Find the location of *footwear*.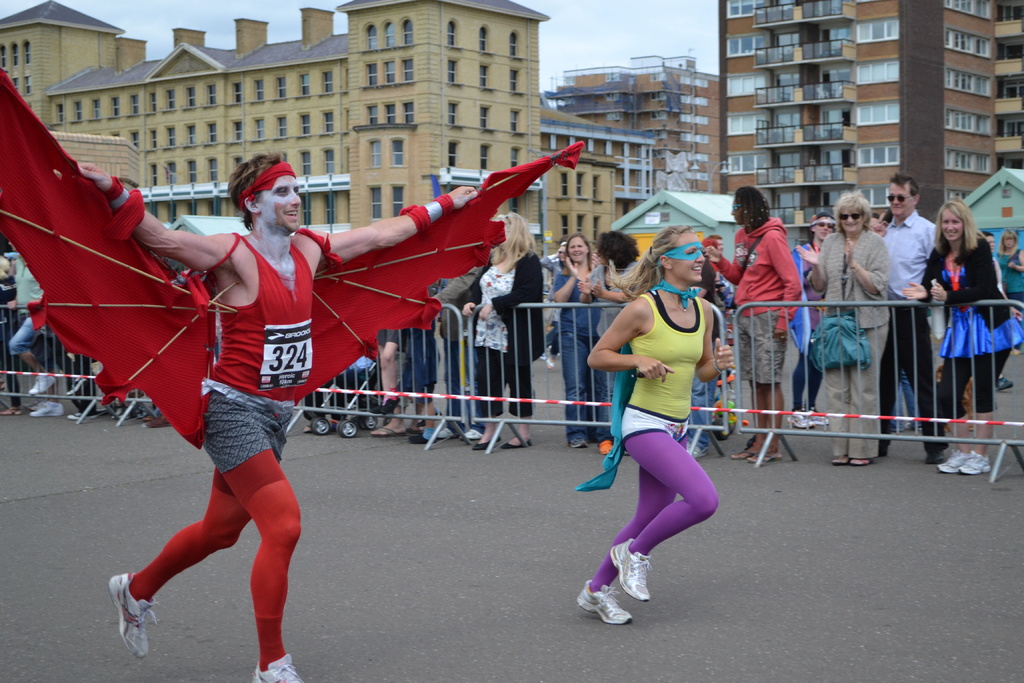
Location: bbox(332, 416, 356, 438).
